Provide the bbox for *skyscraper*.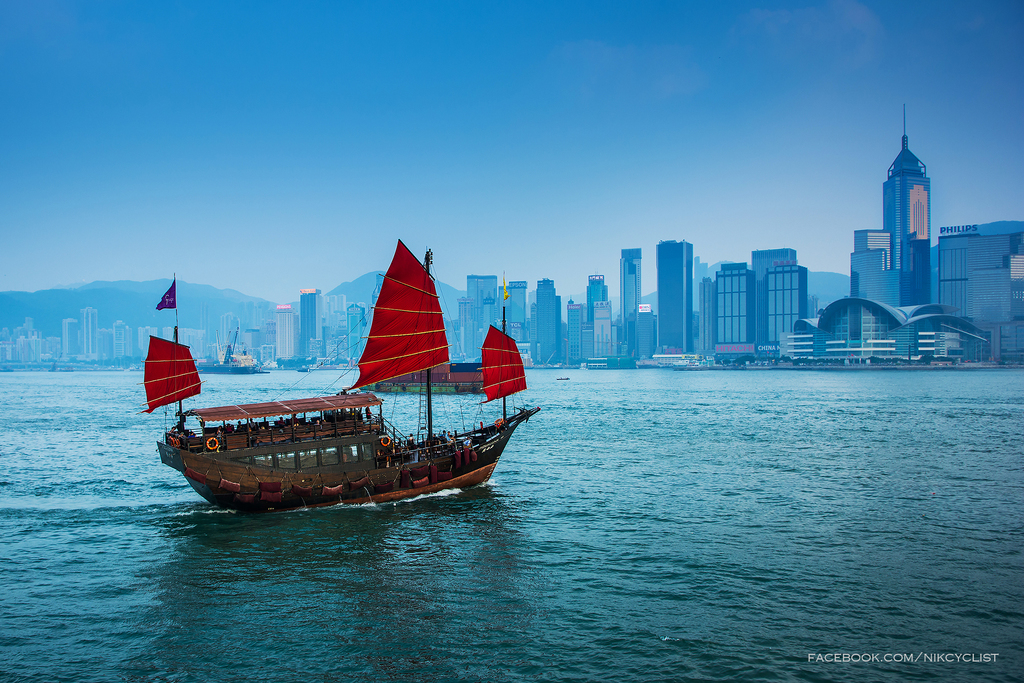
[467, 273, 496, 332].
